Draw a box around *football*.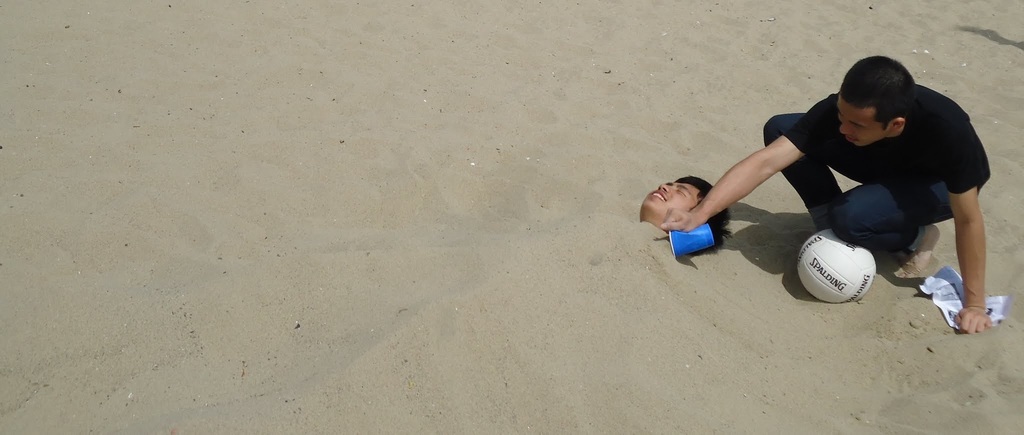
x1=796, y1=228, x2=876, y2=303.
